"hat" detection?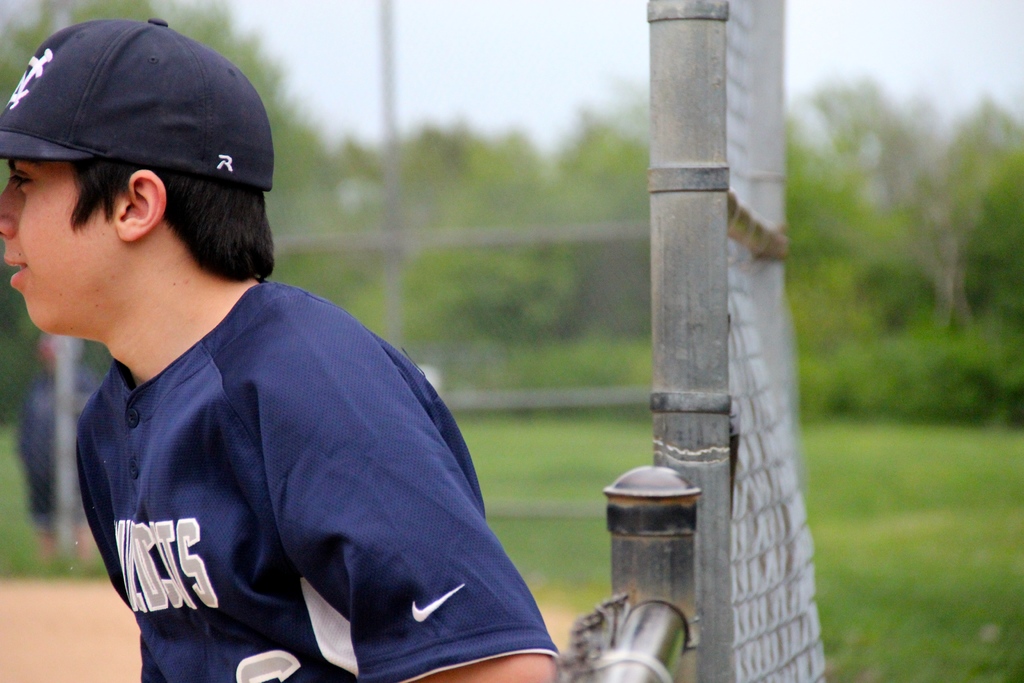
select_region(0, 19, 269, 193)
